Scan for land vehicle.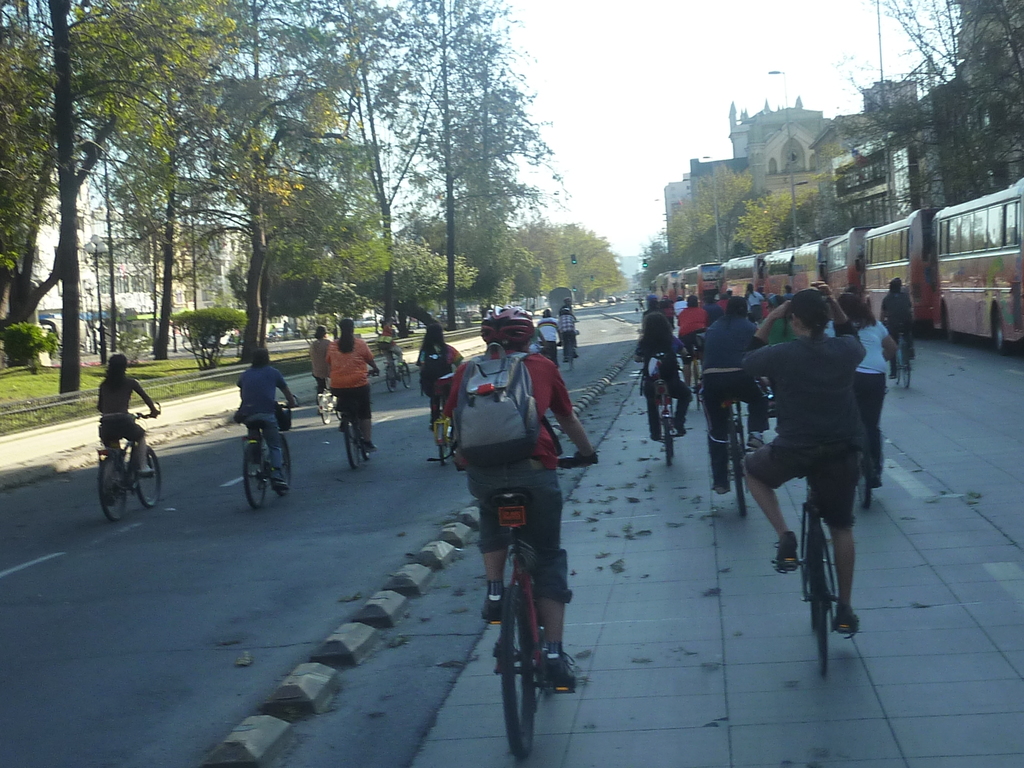
Scan result: 719, 397, 751, 517.
